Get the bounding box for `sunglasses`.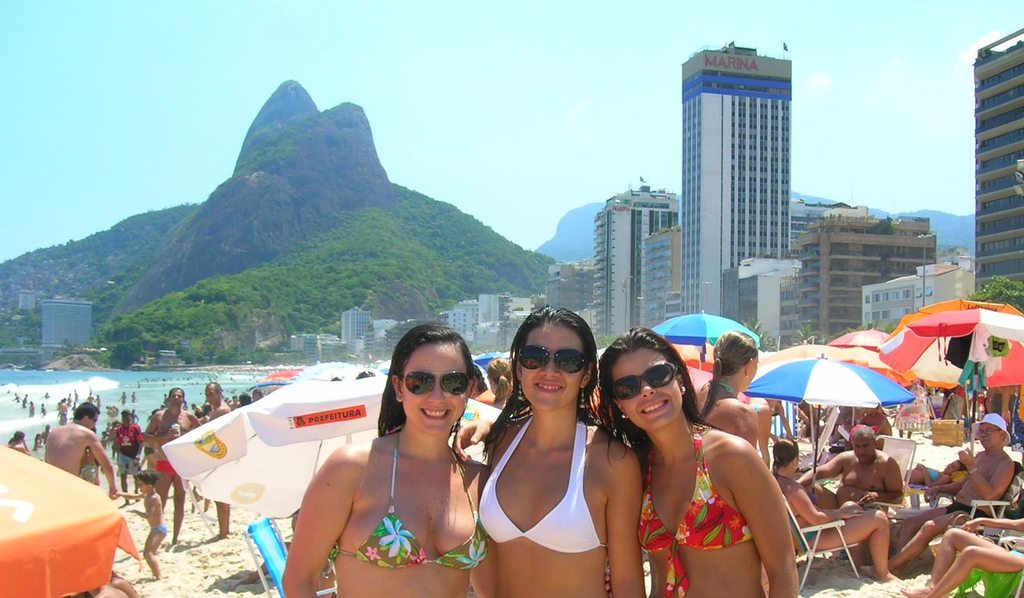
518 344 588 374.
